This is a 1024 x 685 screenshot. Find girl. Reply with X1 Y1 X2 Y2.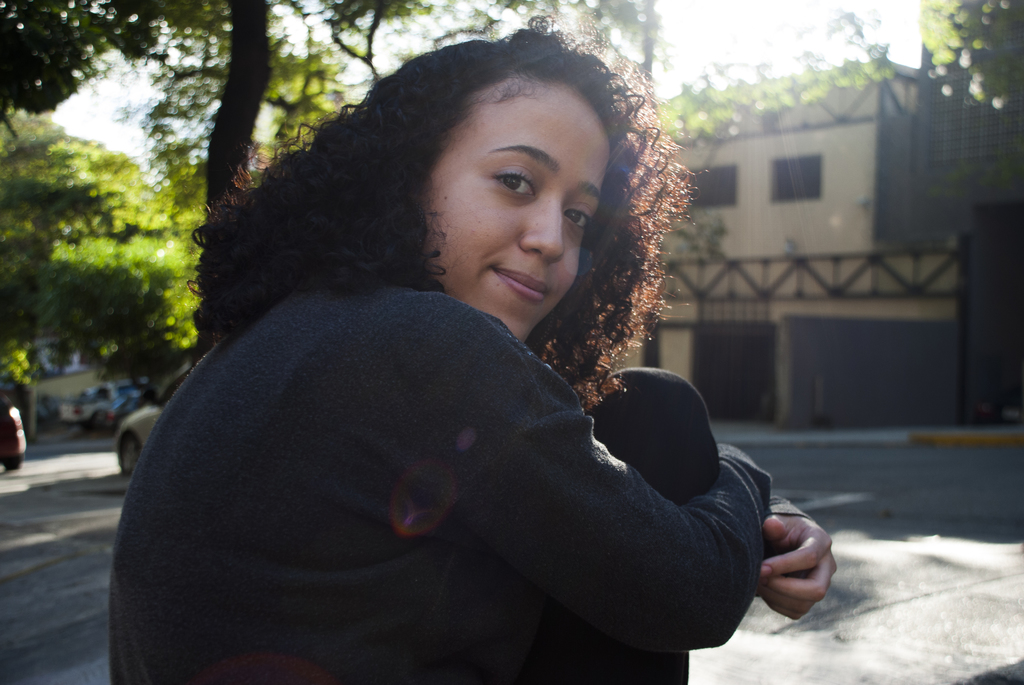
113 0 835 684.
